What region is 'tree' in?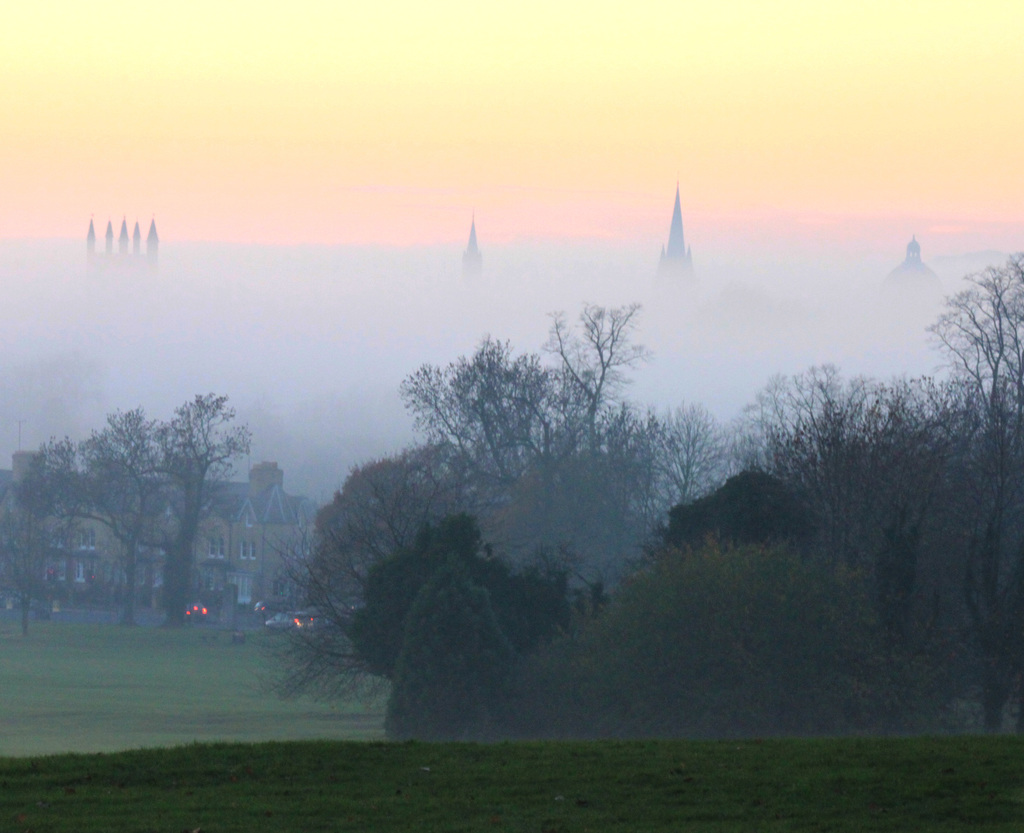
(left=0, top=386, right=262, bottom=623).
